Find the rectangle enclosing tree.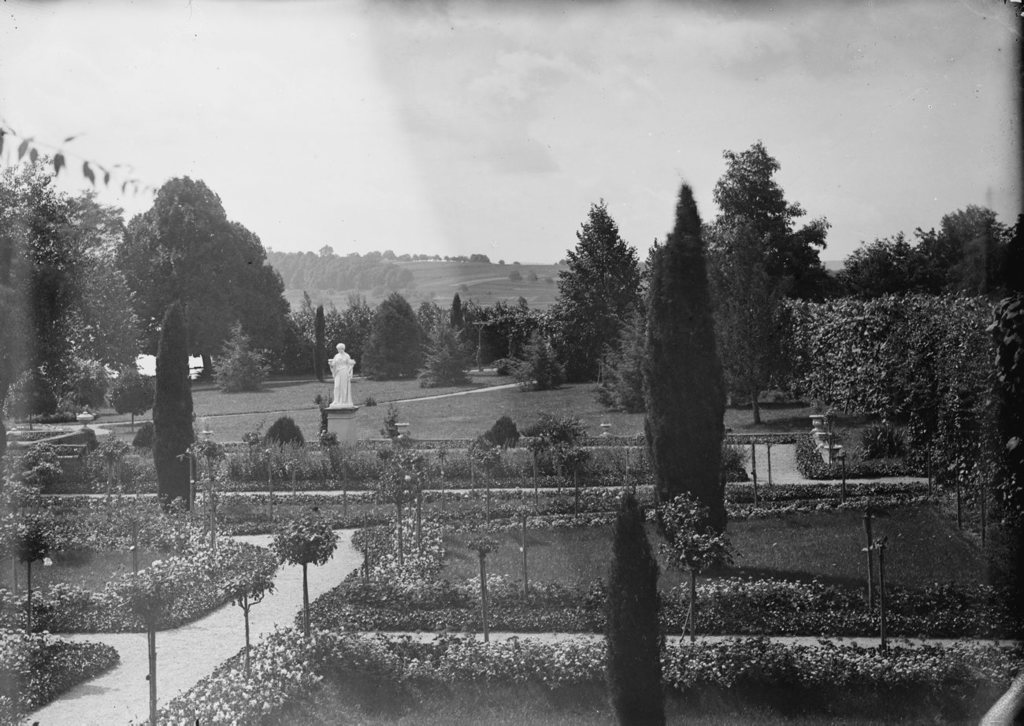
x1=109, y1=174, x2=295, y2=369.
